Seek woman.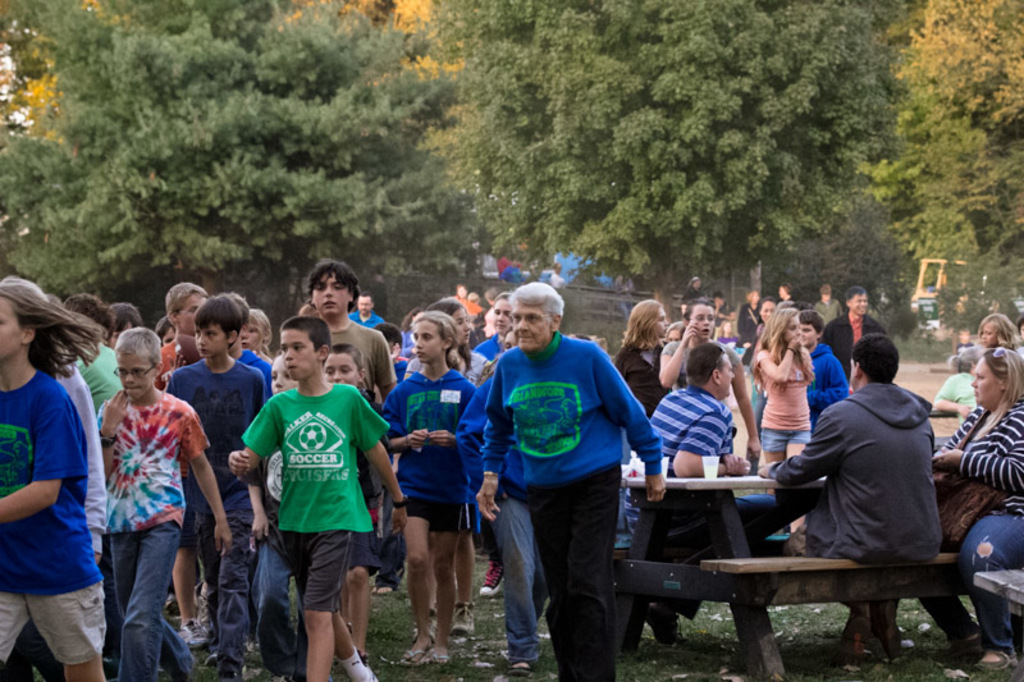
{"left": 5, "top": 282, "right": 105, "bottom": 681}.
